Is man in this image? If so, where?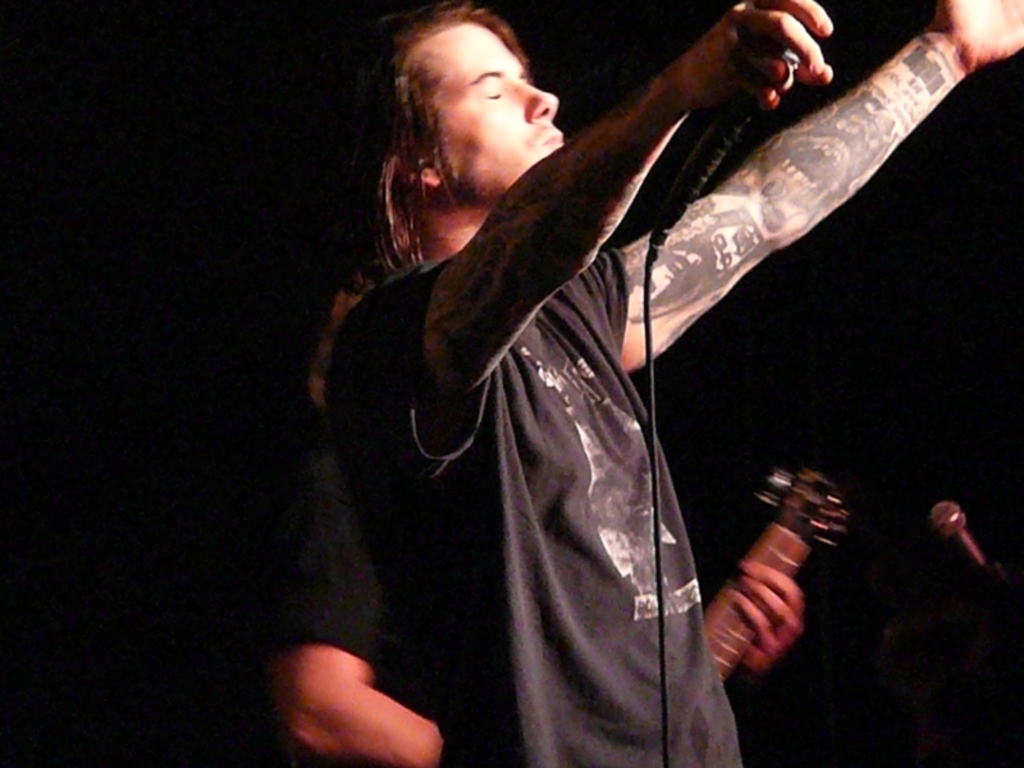
Yes, at <bbox>308, 5, 1021, 767</bbox>.
